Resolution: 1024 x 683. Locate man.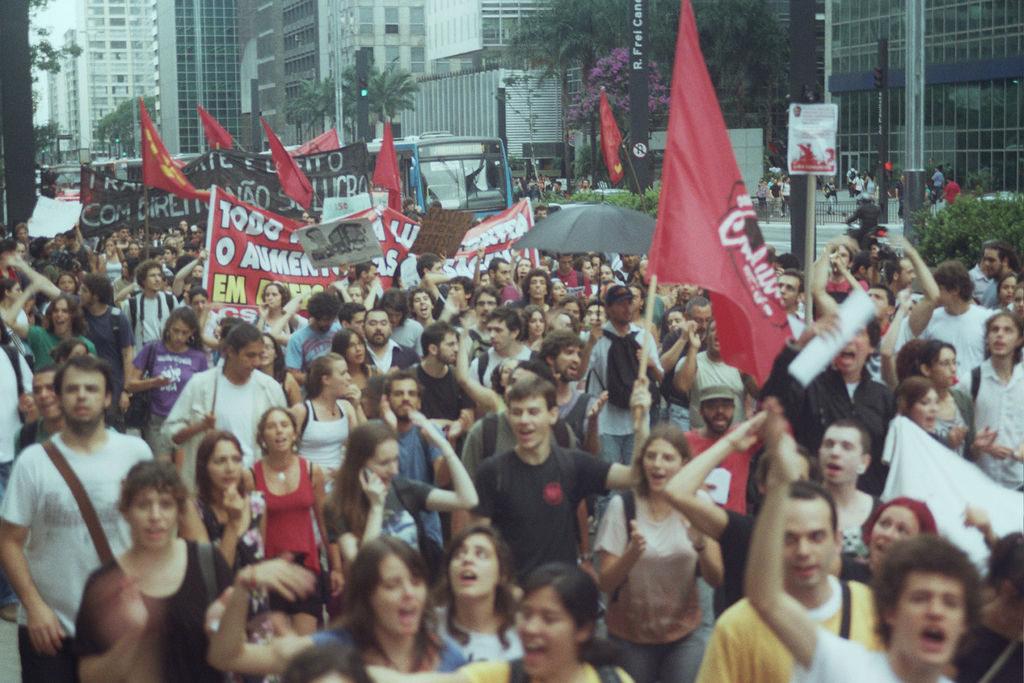
bbox=(692, 486, 881, 678).
